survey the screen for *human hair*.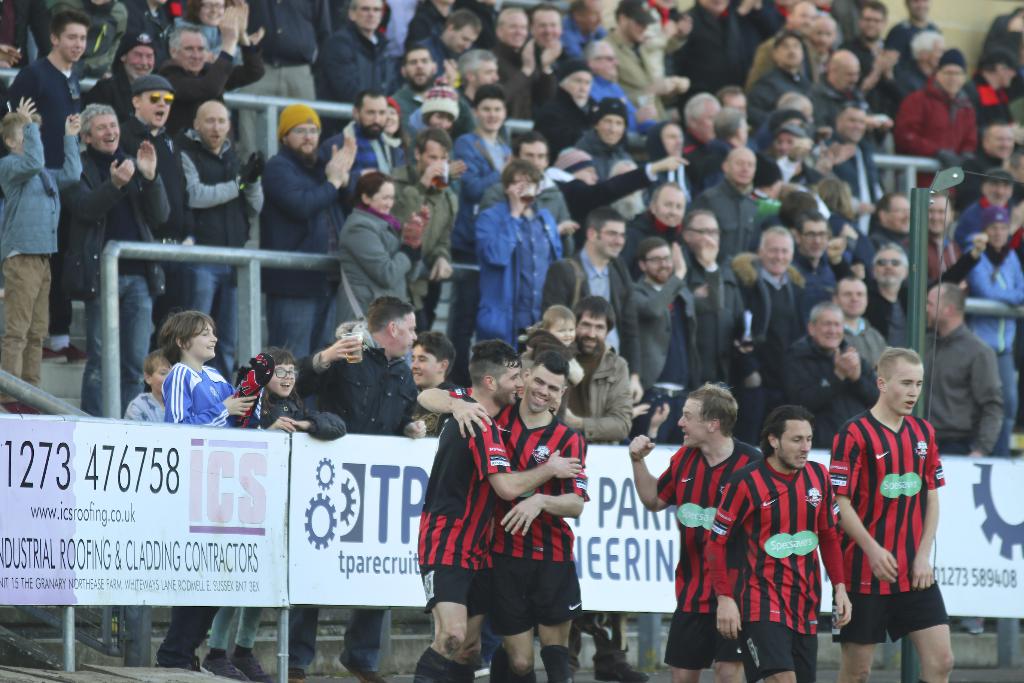
Survey found: bbox(682, 379, 740, 436).
